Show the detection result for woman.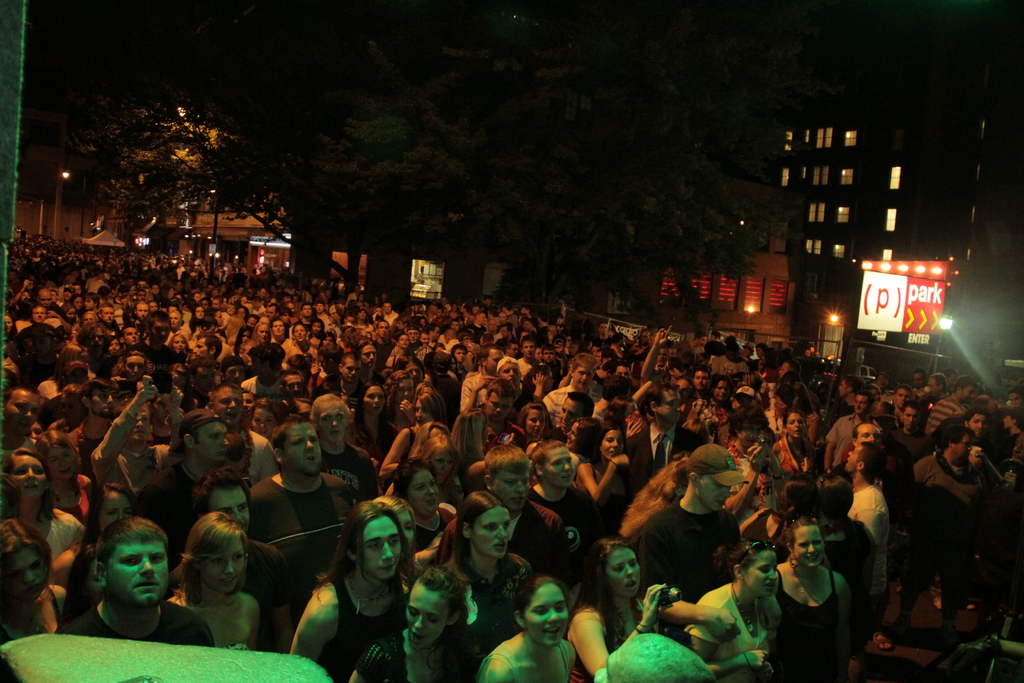
crop(767, 516, 851, 682).
